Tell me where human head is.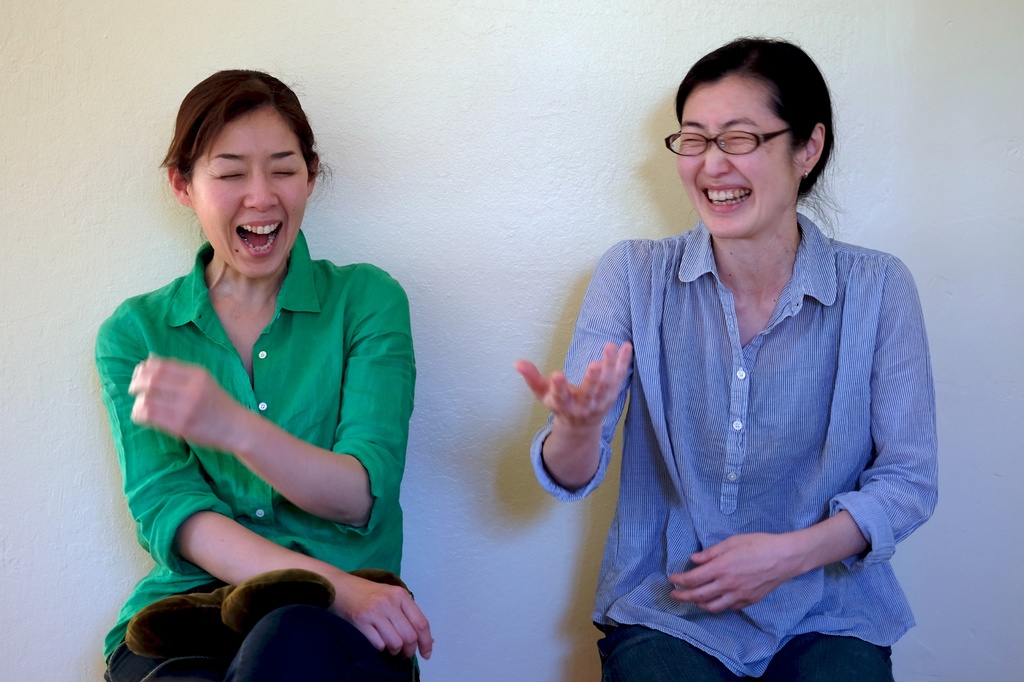
human head is at {"left": 662, "top": 35, "right": 838, "bottom": 243}.
